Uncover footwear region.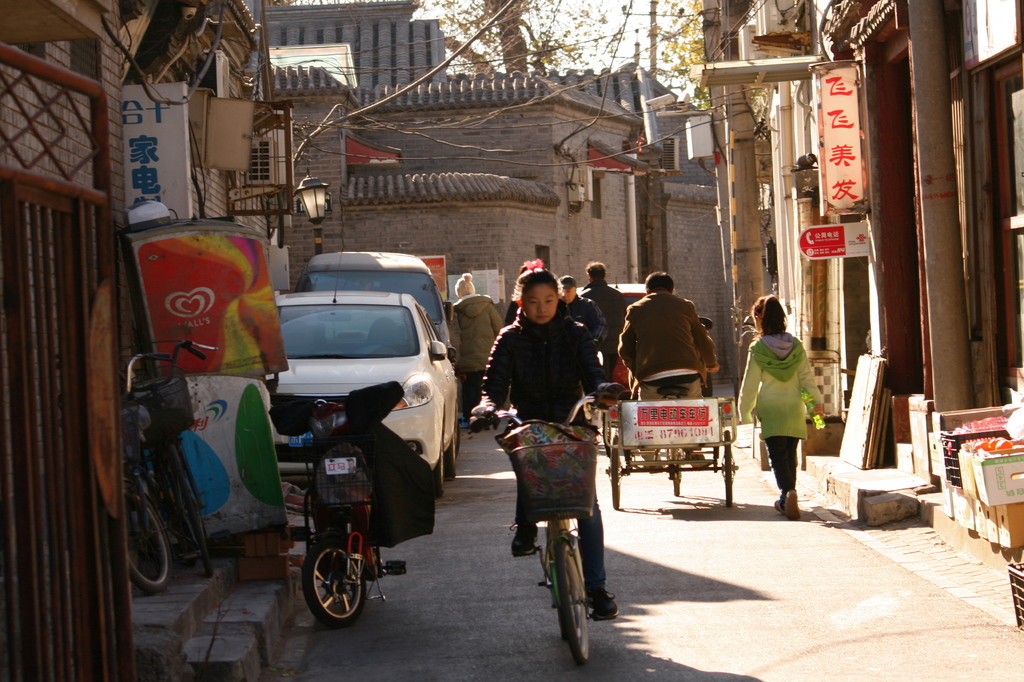
Uncovered: [left=786, top=491, right=802, bottom=521].
